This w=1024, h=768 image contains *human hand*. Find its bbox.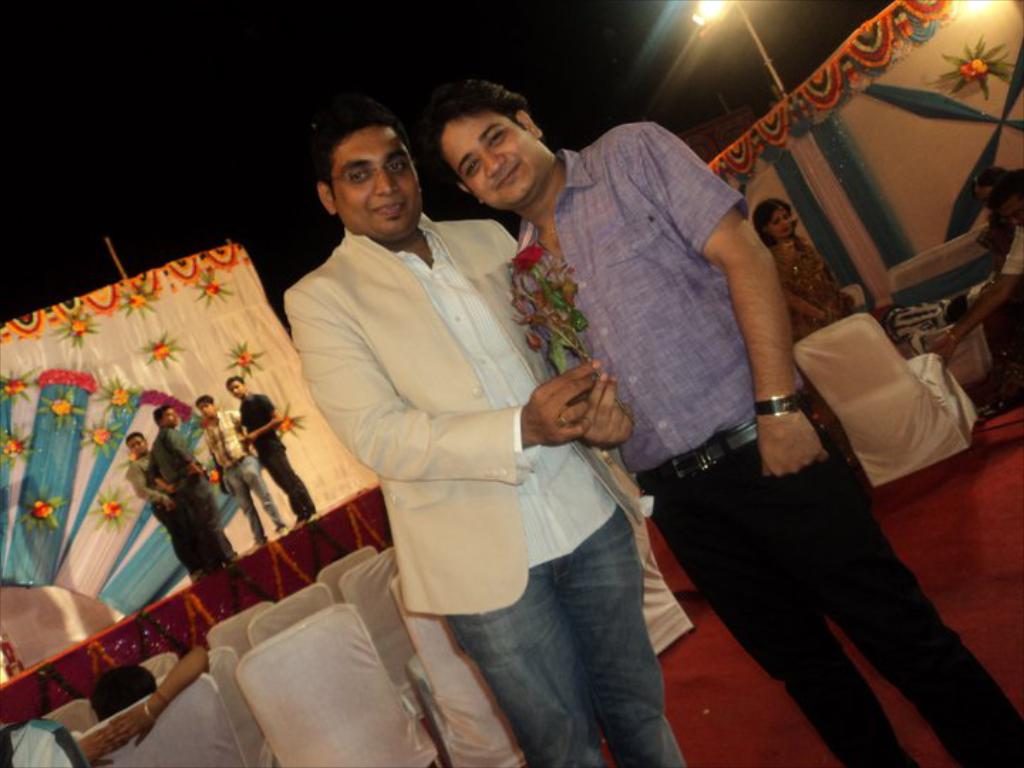
detection(573, 371, 636, 447).
